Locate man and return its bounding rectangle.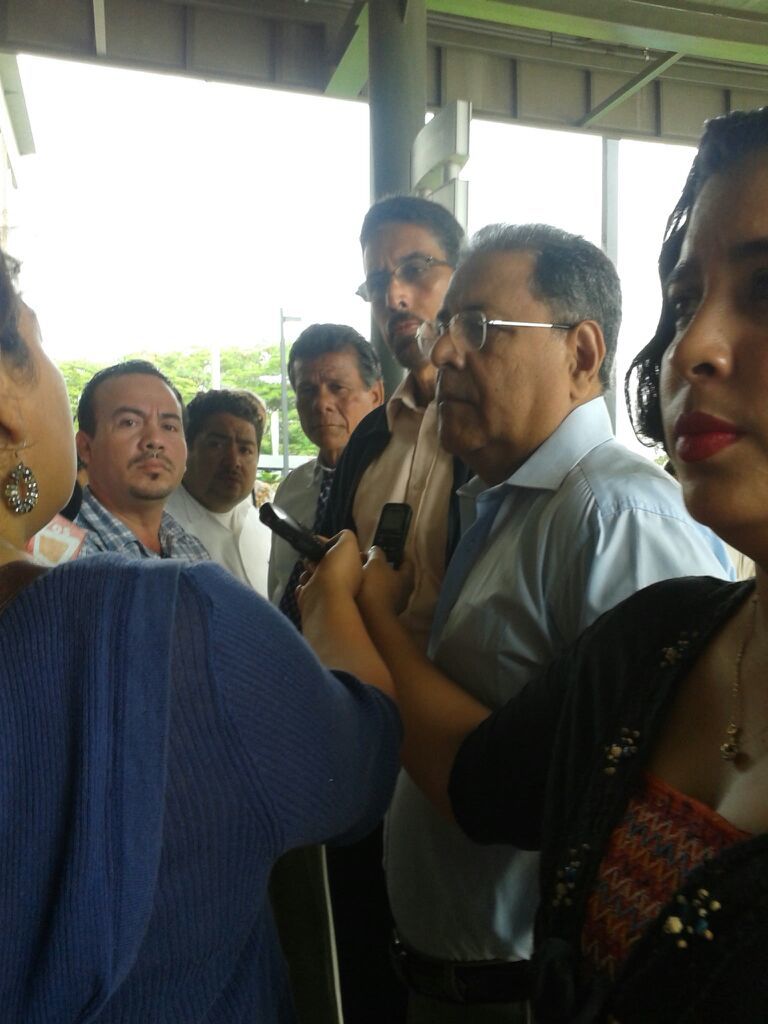
l=339, t=233, r=746, b=1023.
